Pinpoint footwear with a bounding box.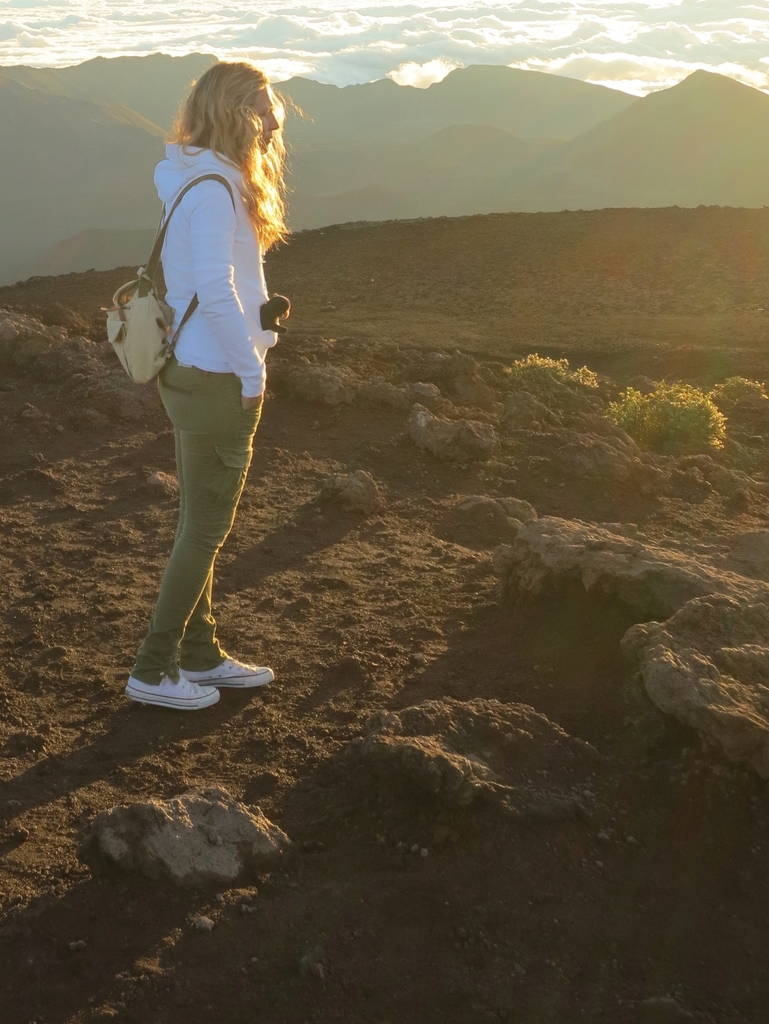
177,652,275,688.
